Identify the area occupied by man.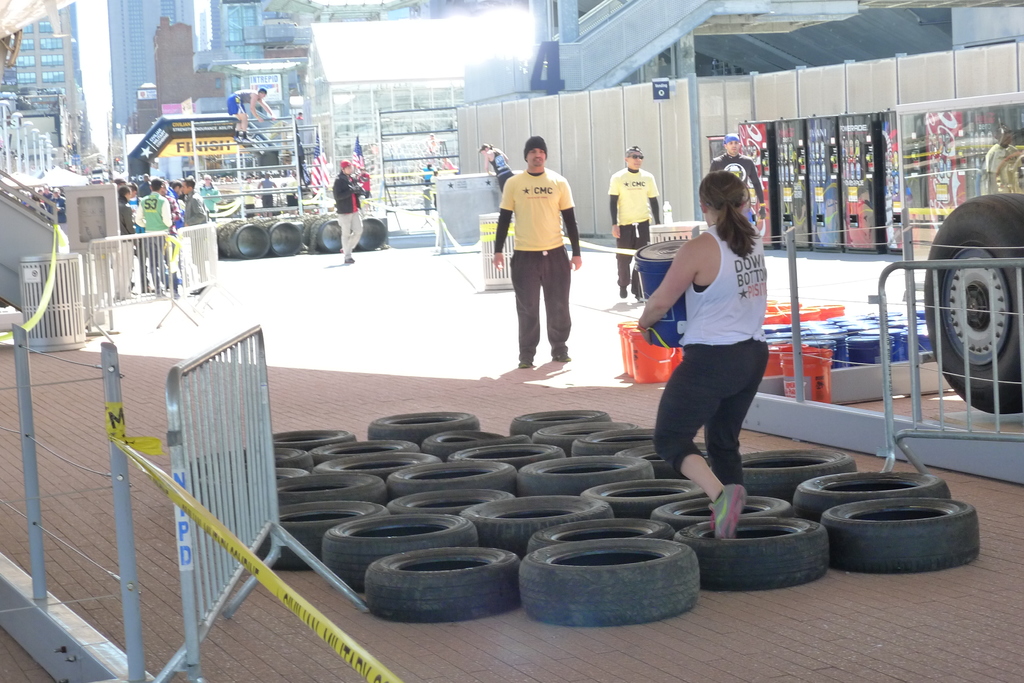
Area: {"left": 500, "top": 140, "right": 589, "bottom": 374}.
